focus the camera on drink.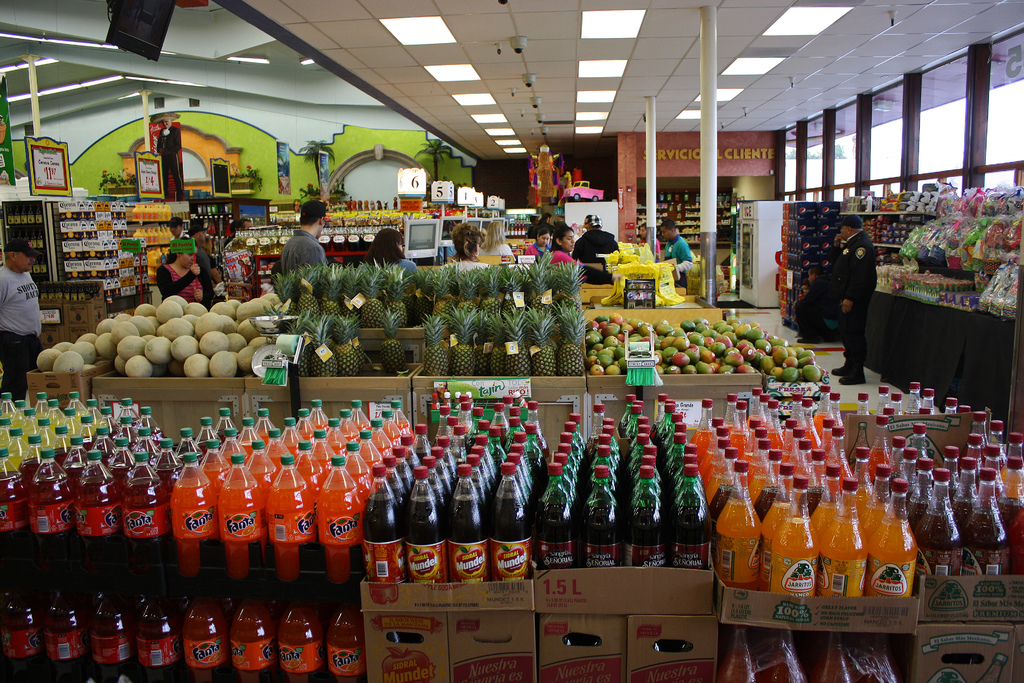
Focus region: (515,454,541,518).
